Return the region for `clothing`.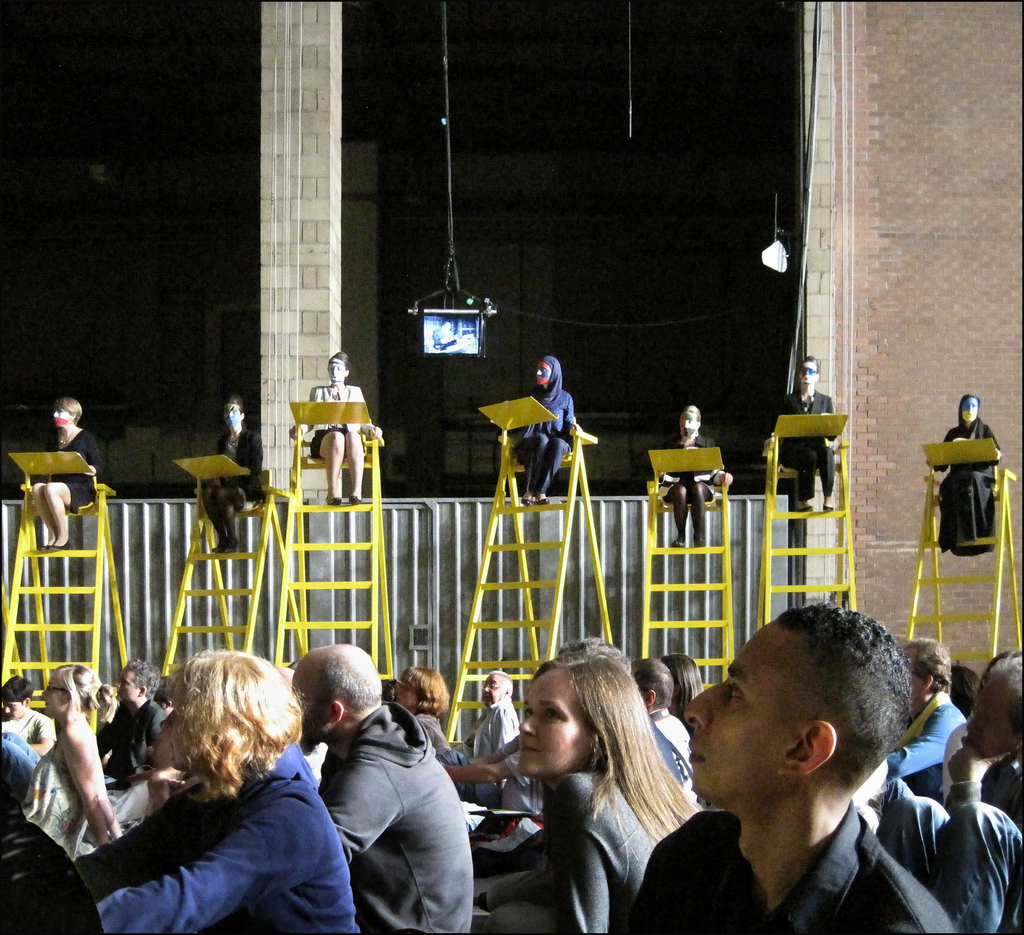
319, 701, 485, 934.
